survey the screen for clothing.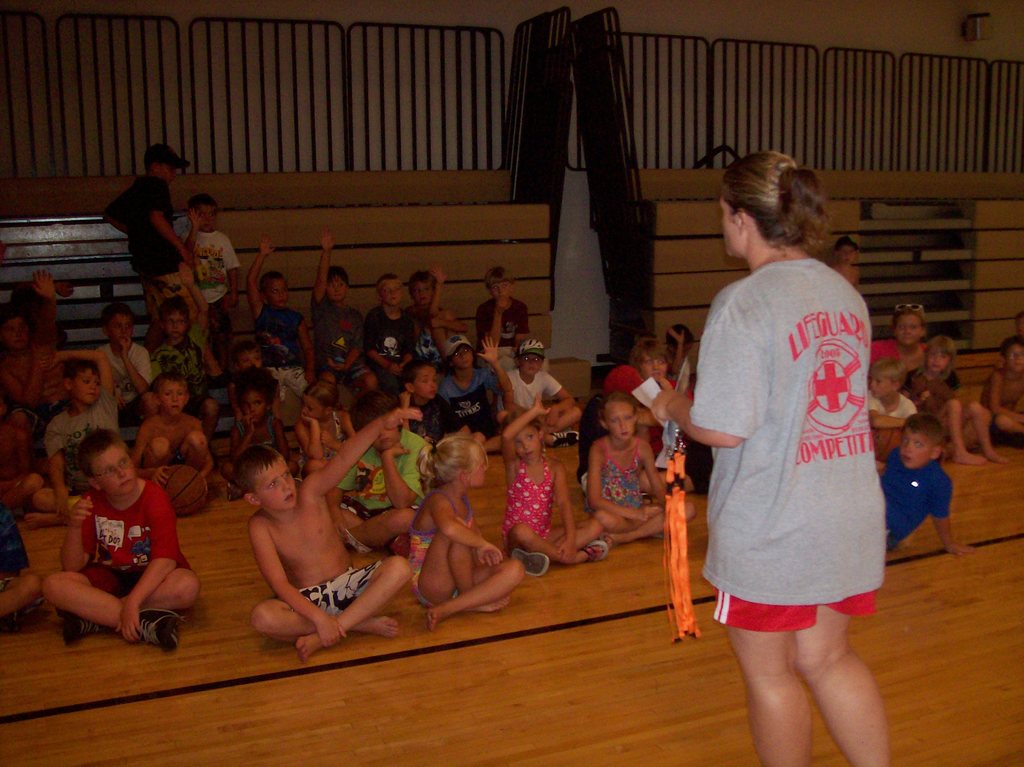
Survey found: (202, 294, 232, 336).
